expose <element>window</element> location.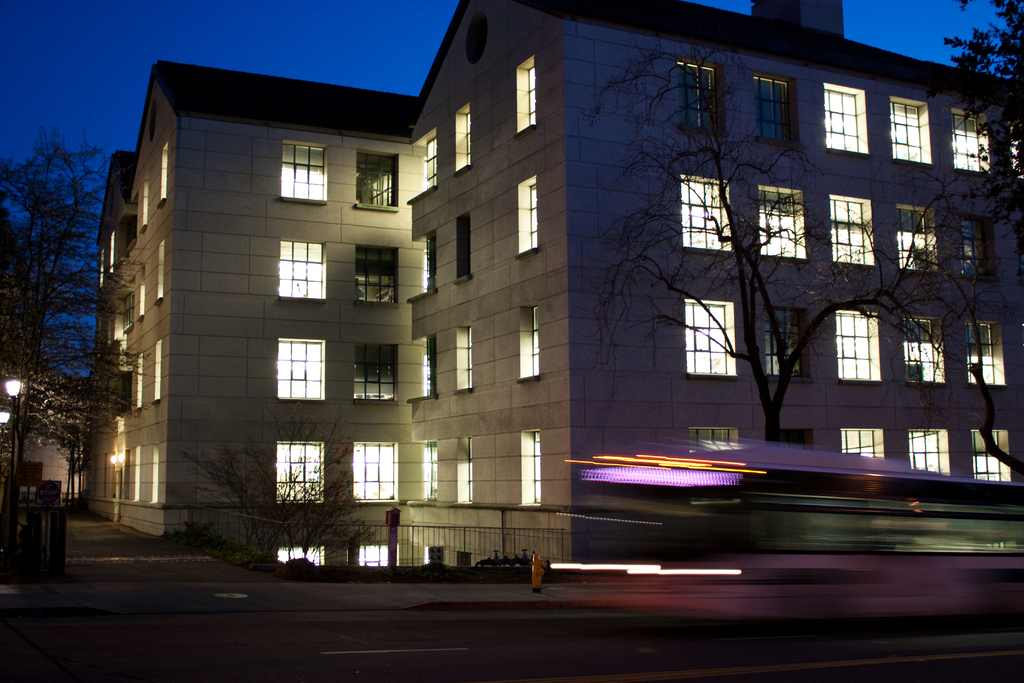
Exposed at 518,304,538,384.
